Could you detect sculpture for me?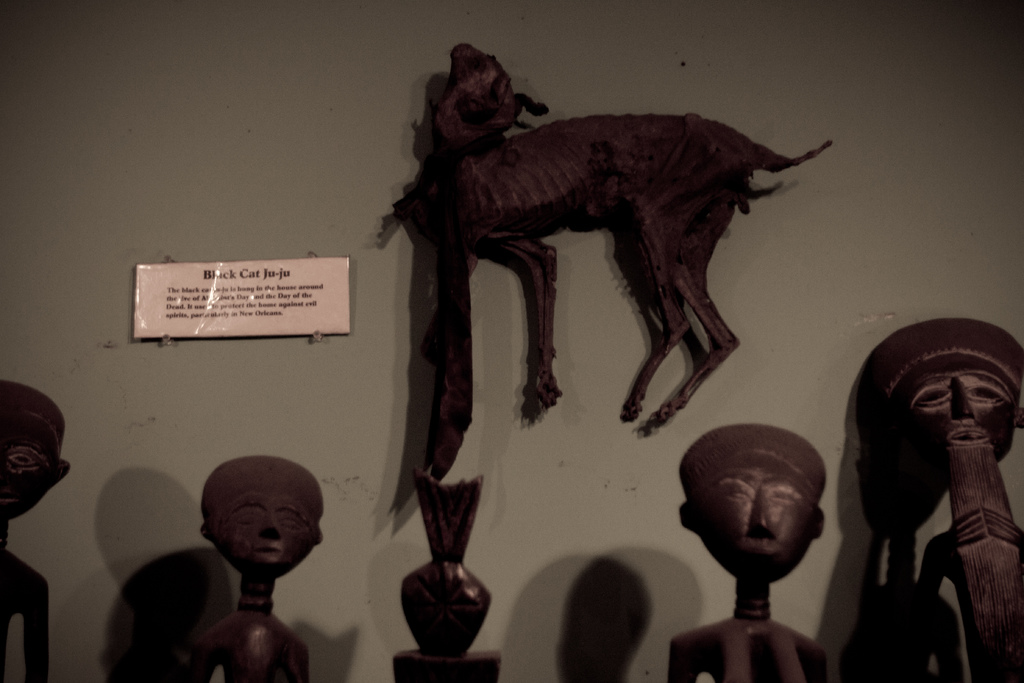
Detection result: x1=0, y1=379, x2=73, y2=682.
